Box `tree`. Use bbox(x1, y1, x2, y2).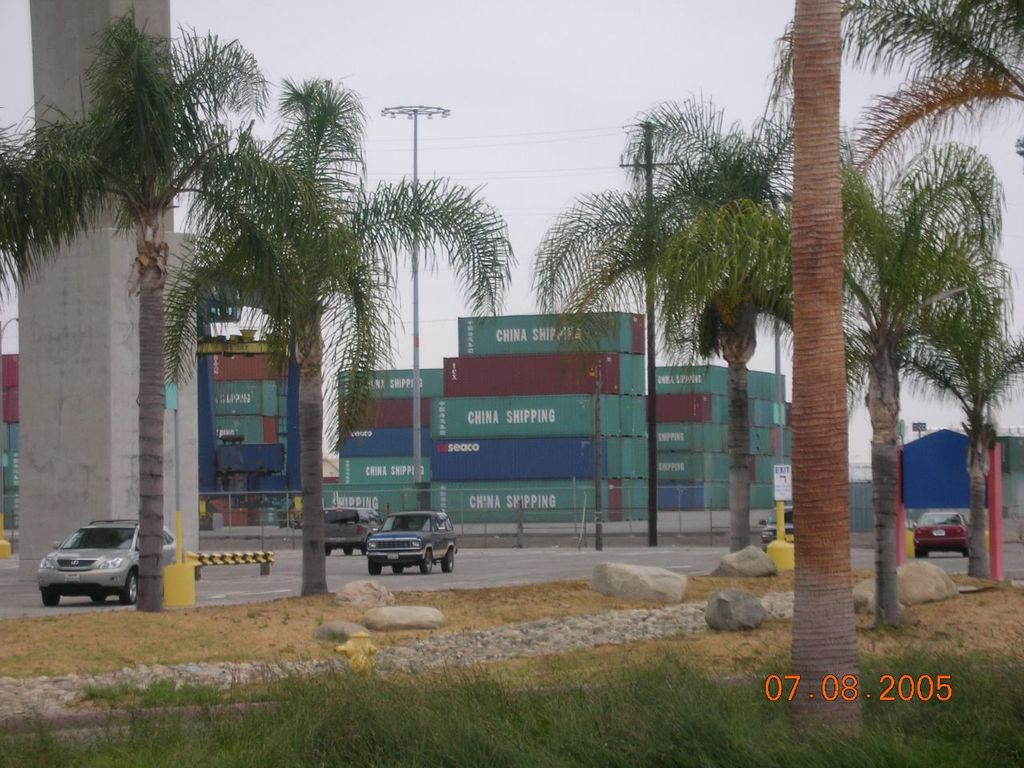
bbox(169, 76, 529, 594).
